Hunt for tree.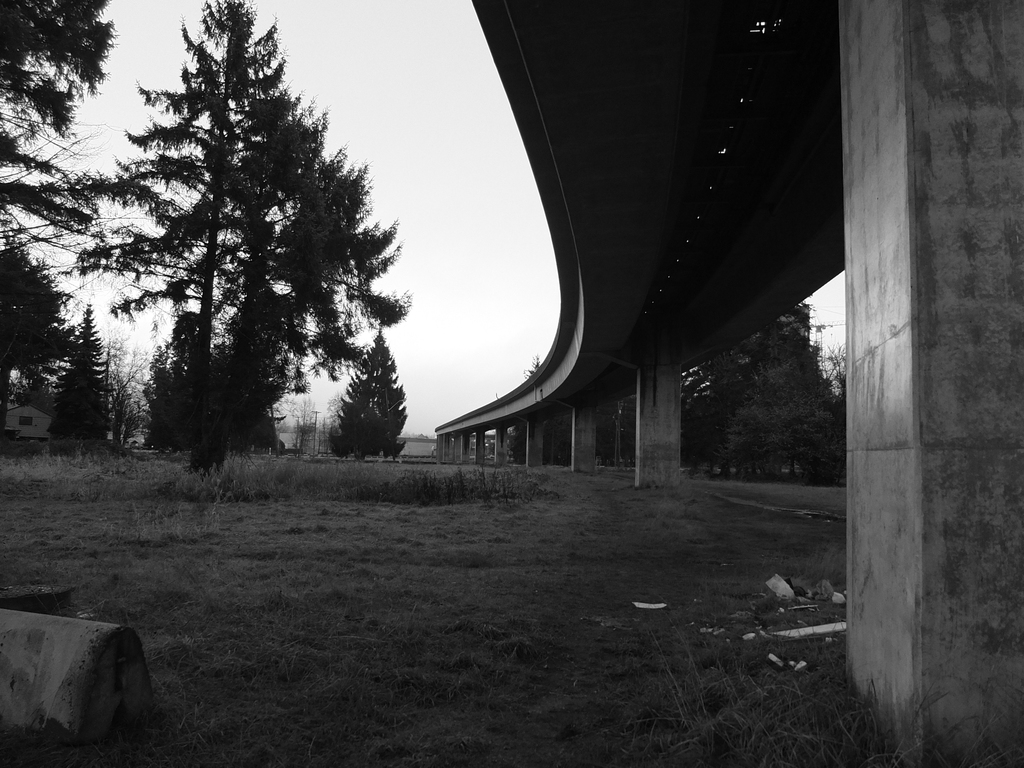
Hunted down at (x1=330, y1=327, x2=409, y2=463).
